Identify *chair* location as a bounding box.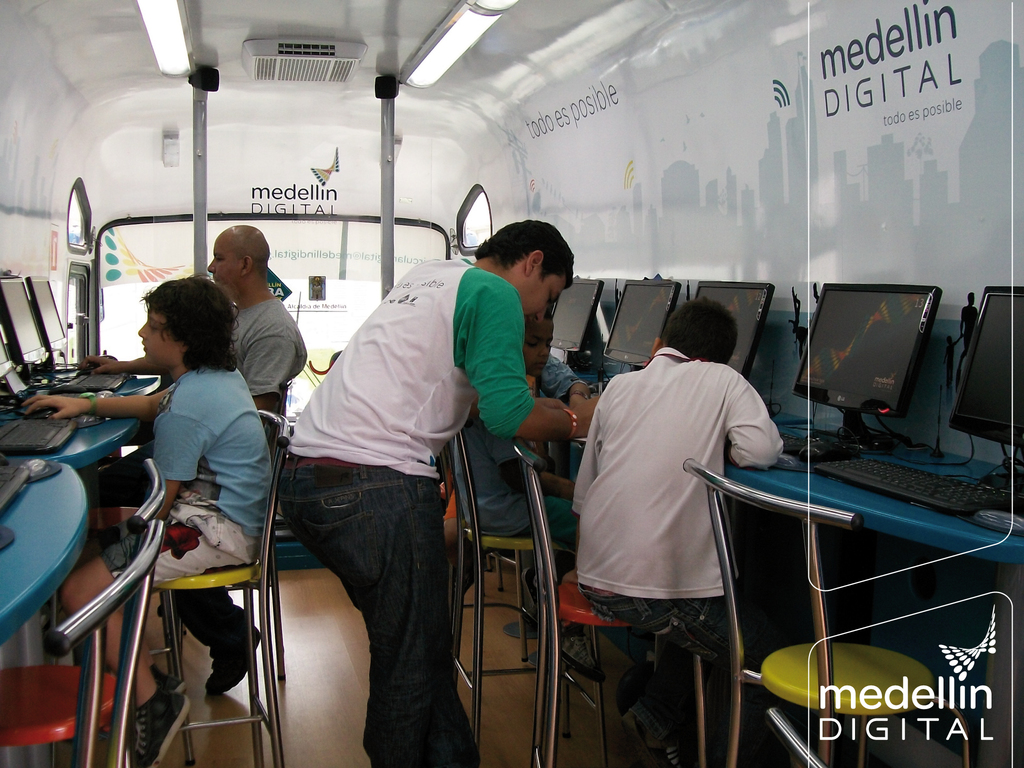
(x1=516, y1=442, x2=710, y2=767).
